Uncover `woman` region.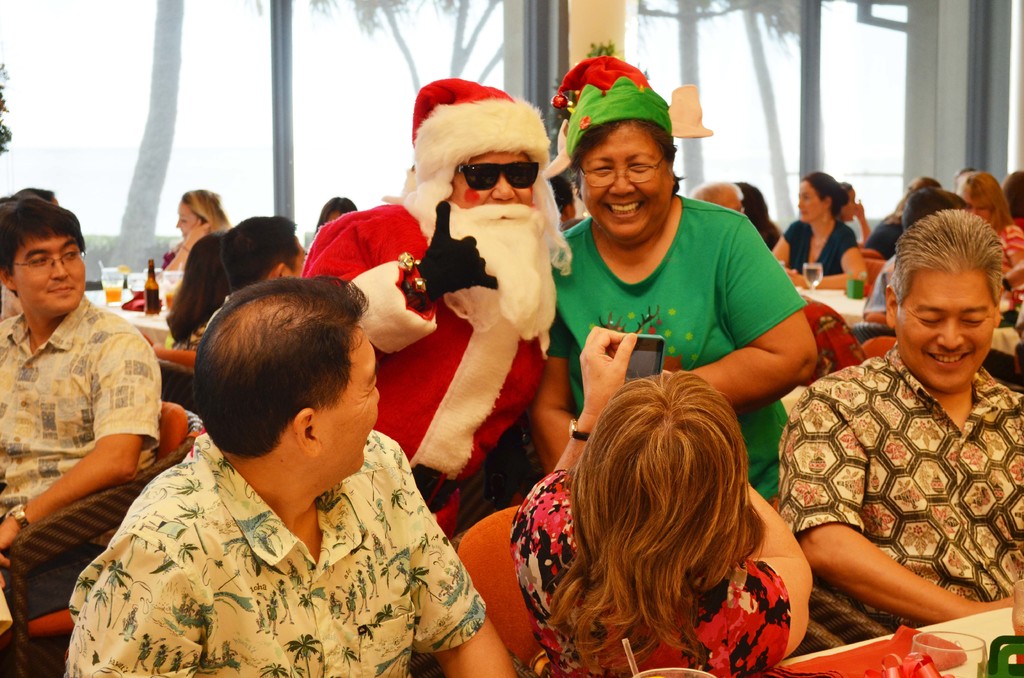
Uncovered: BBox(156, 188, 232, 275).
